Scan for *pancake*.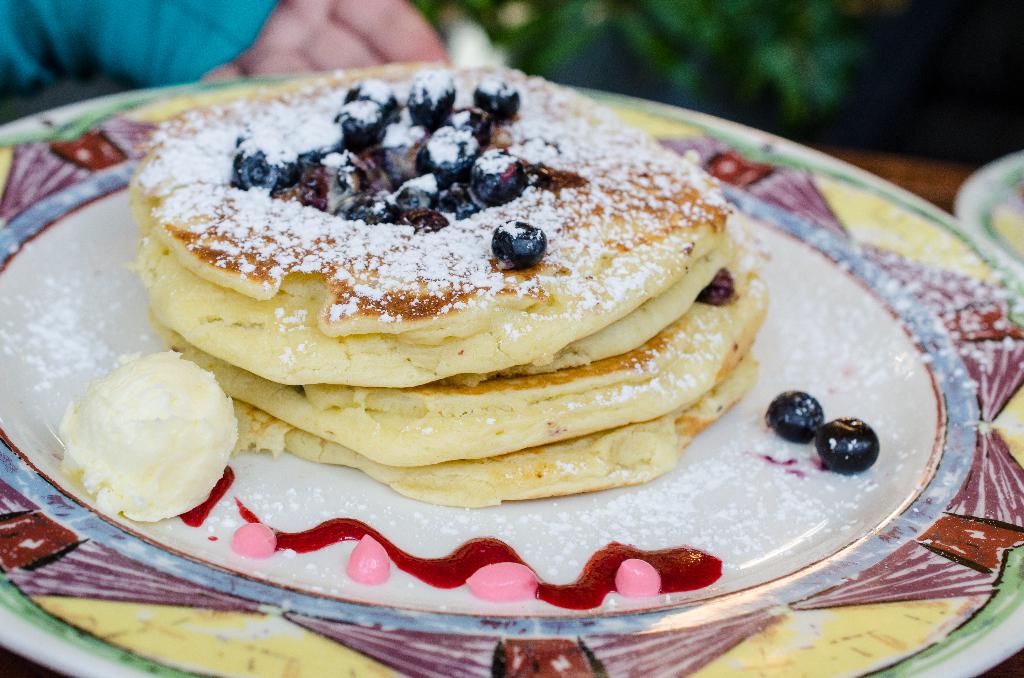
Scan result: (129,63,723,372).
